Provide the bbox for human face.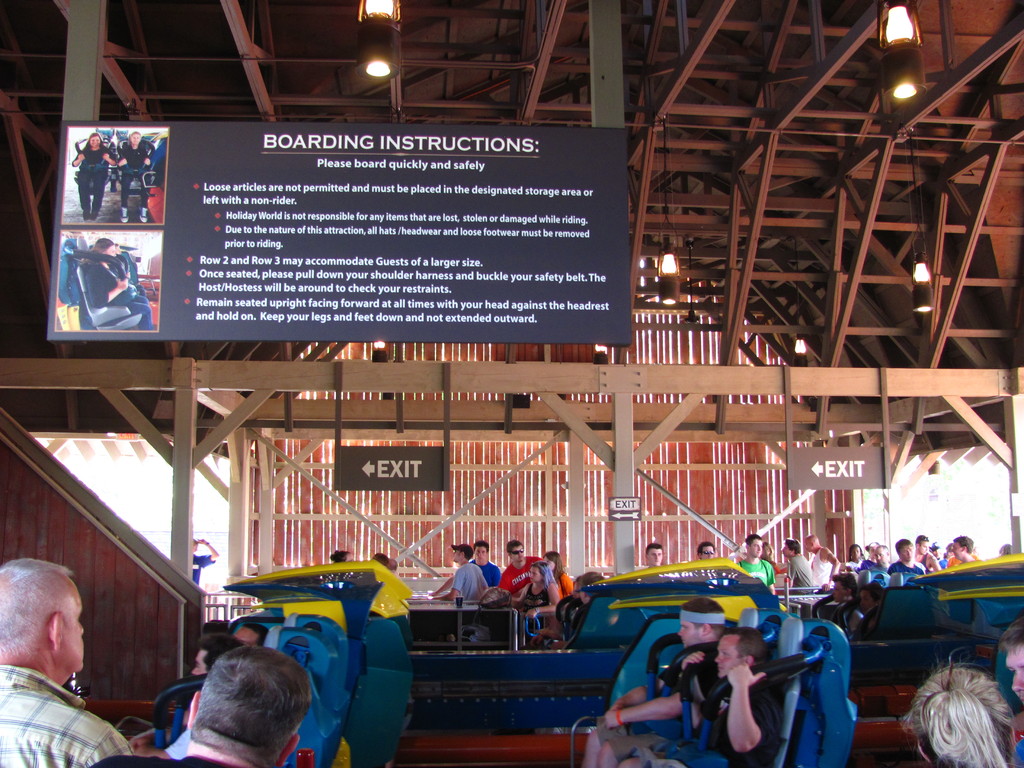
918, 541, 925, 554.
